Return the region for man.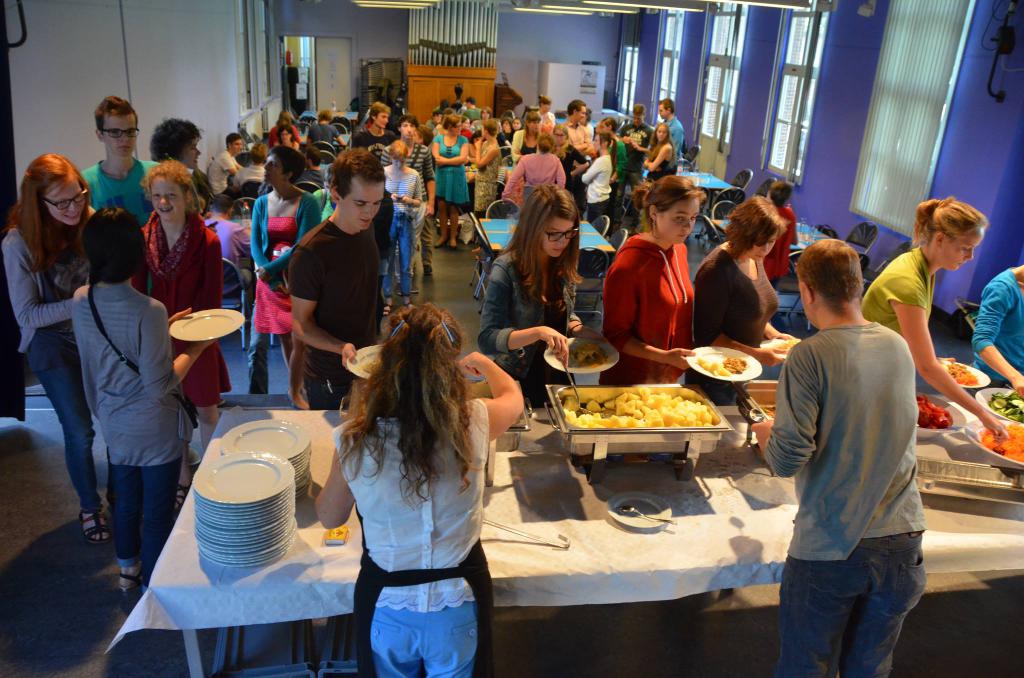
[753,229,934,674].
